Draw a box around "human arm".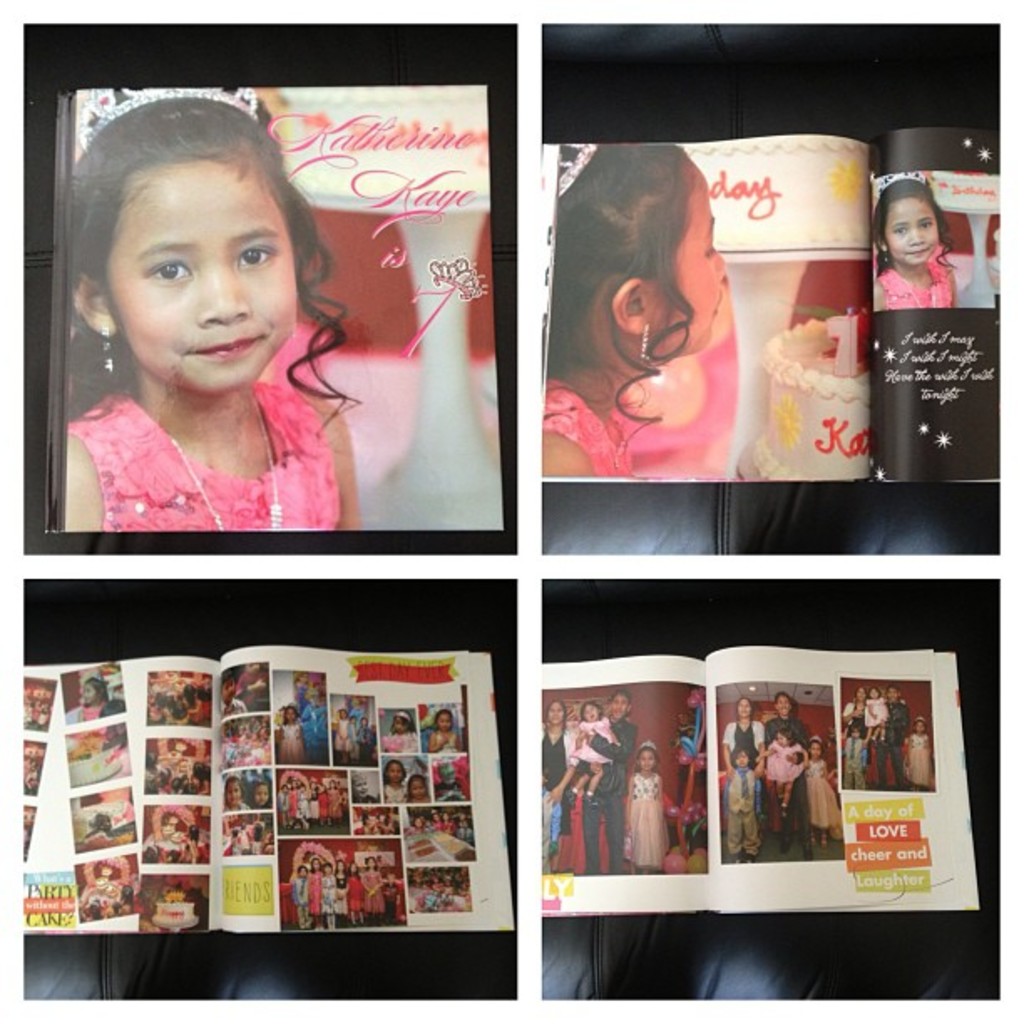
bbox=[842, 706, 865, 723].
